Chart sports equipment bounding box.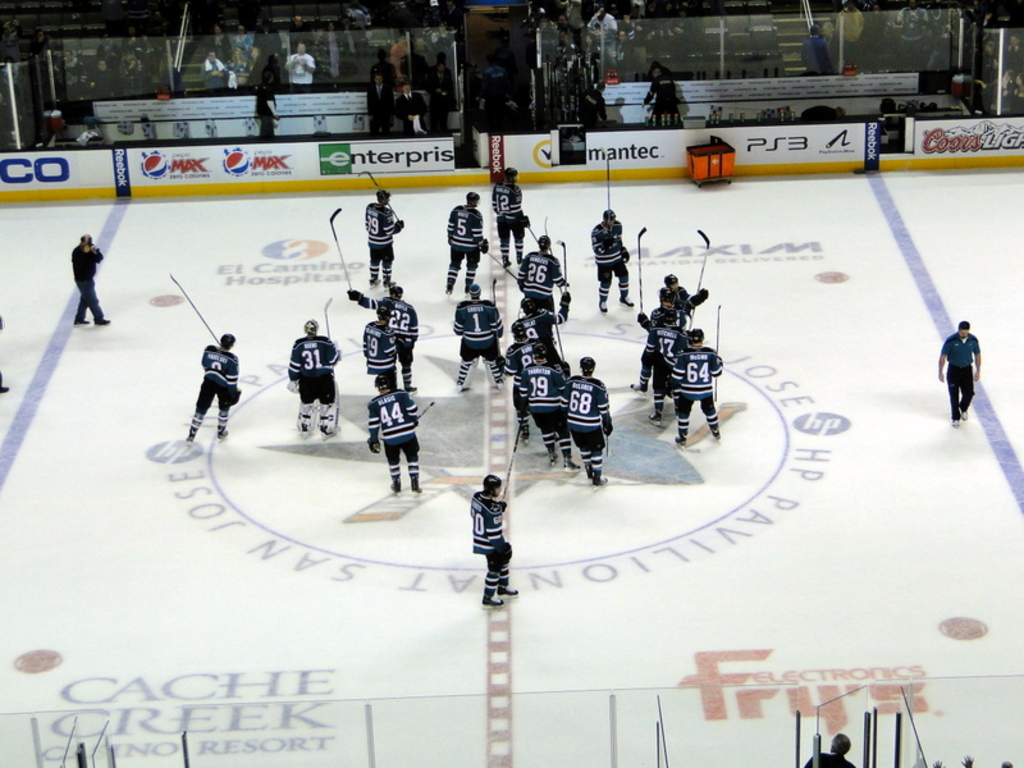
Charted: [x1=485, y1=252, x2=521, y2=282].
